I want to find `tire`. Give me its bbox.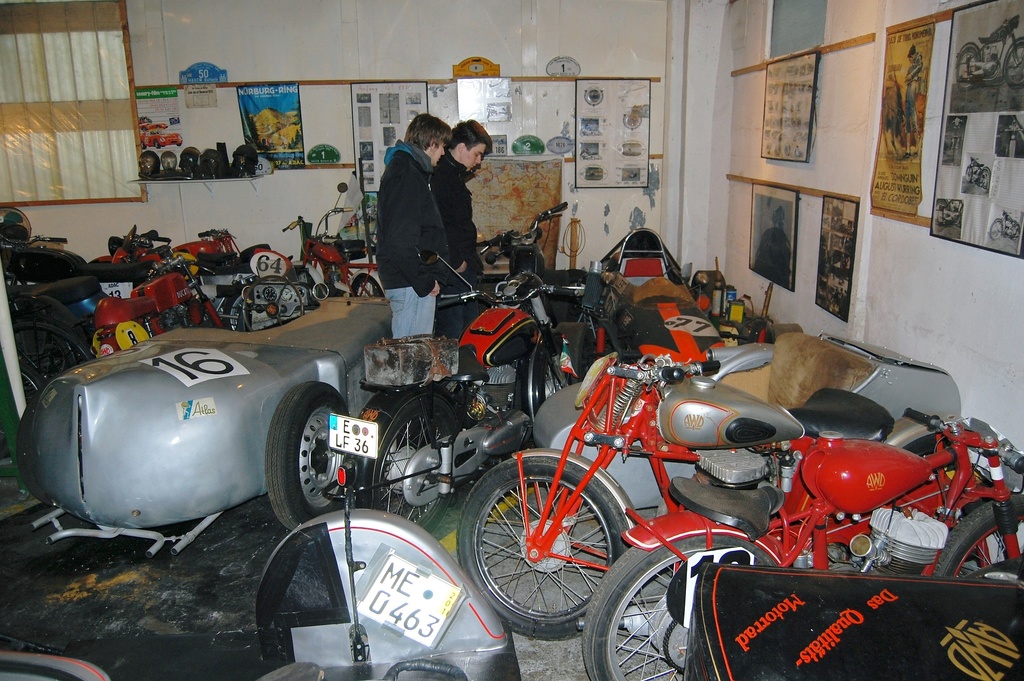
20:306:94:405.
